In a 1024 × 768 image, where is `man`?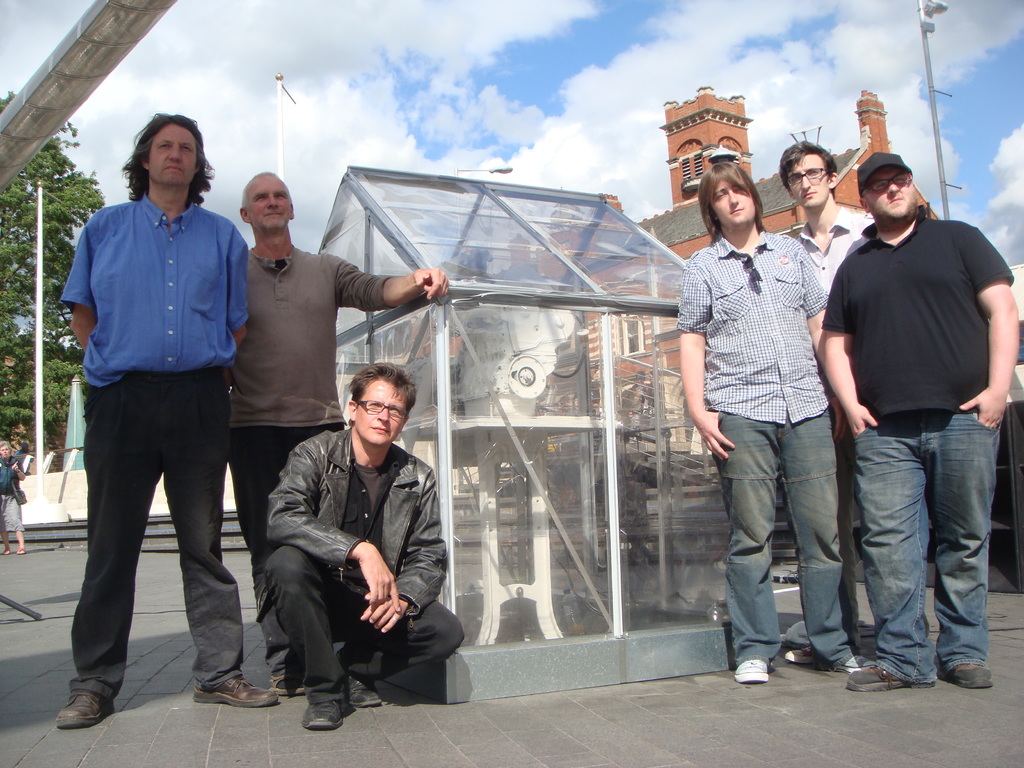
x1=780, y1=140, x2=891, y2=673.
